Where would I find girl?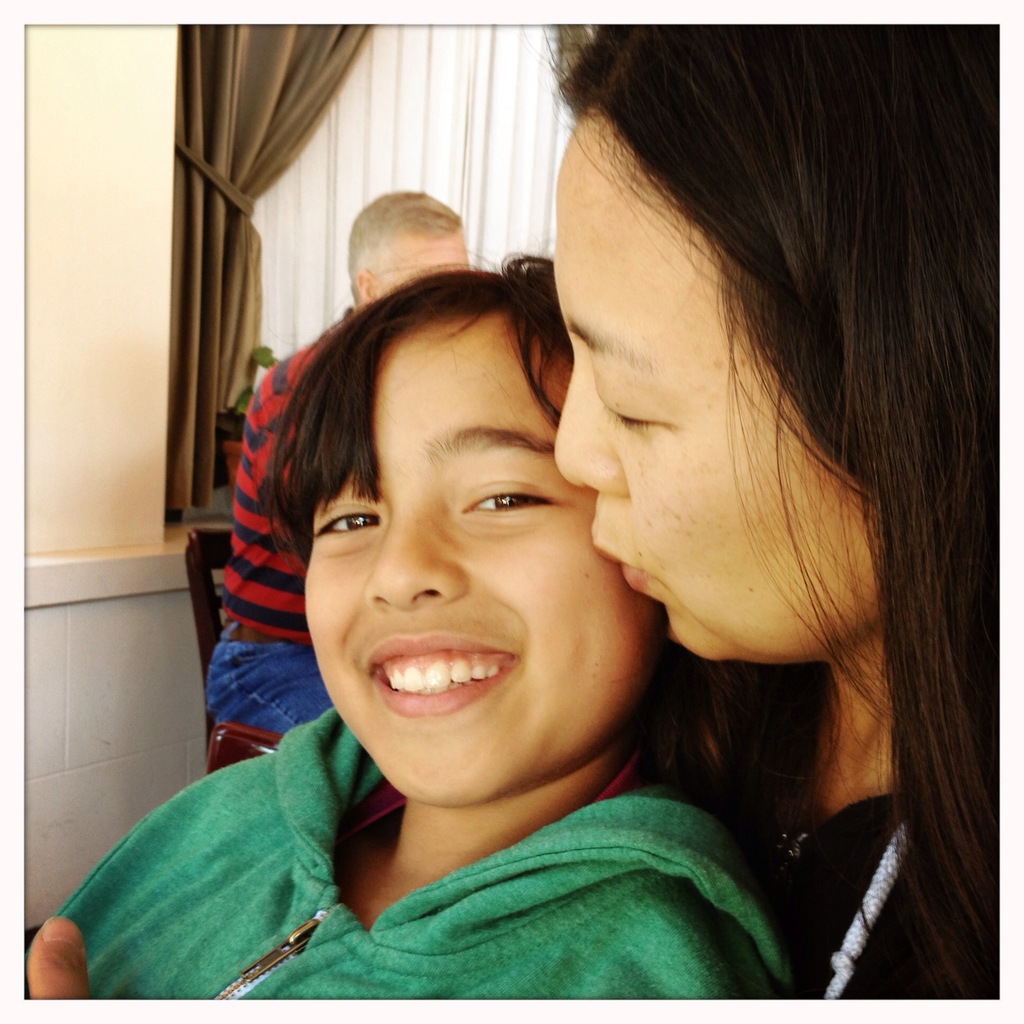
At x1=54, y1=252, x2=799, y2=1023.
